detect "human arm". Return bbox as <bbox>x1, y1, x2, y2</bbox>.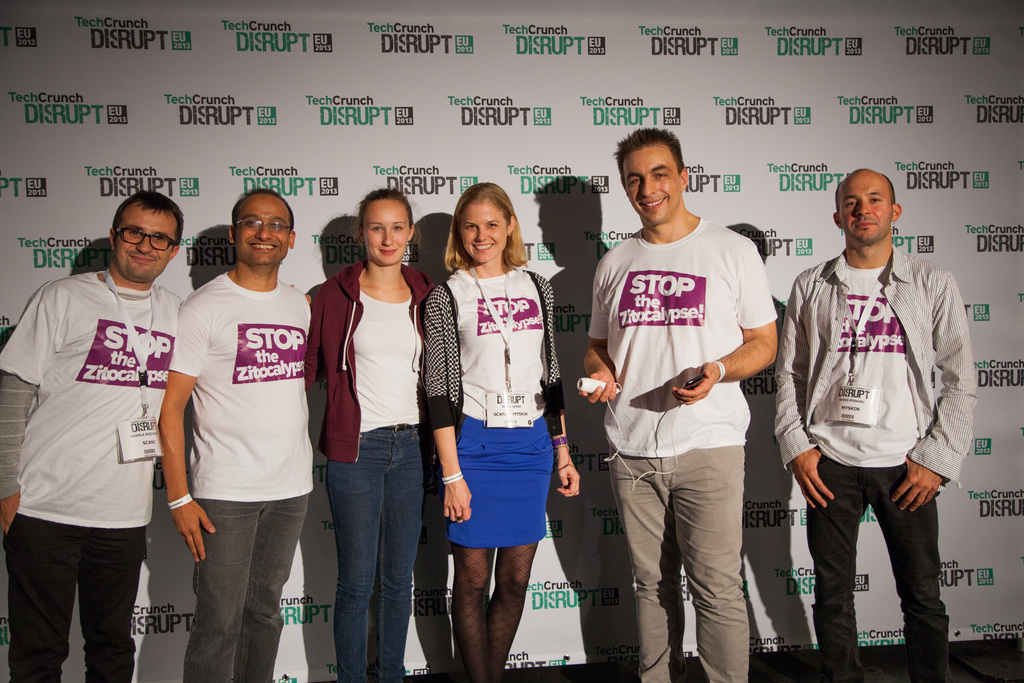
<bbox>770, 275, 841, 511</bbox>.
